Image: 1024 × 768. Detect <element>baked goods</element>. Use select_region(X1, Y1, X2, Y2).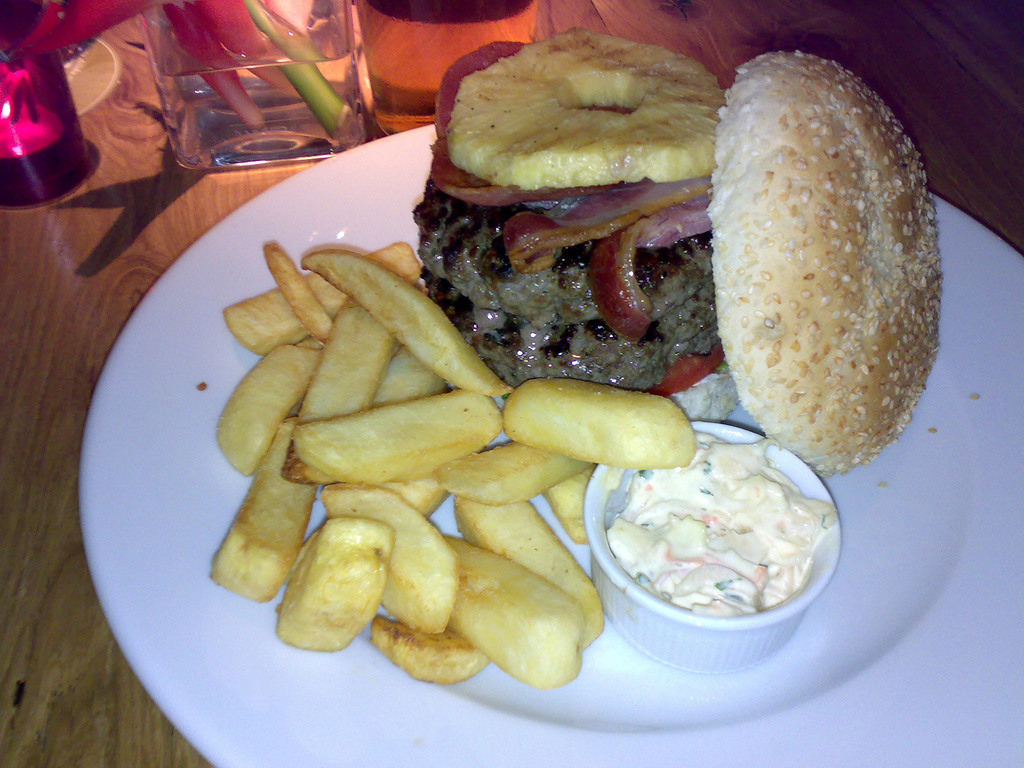
select_region(707, 51, 940, 479).
